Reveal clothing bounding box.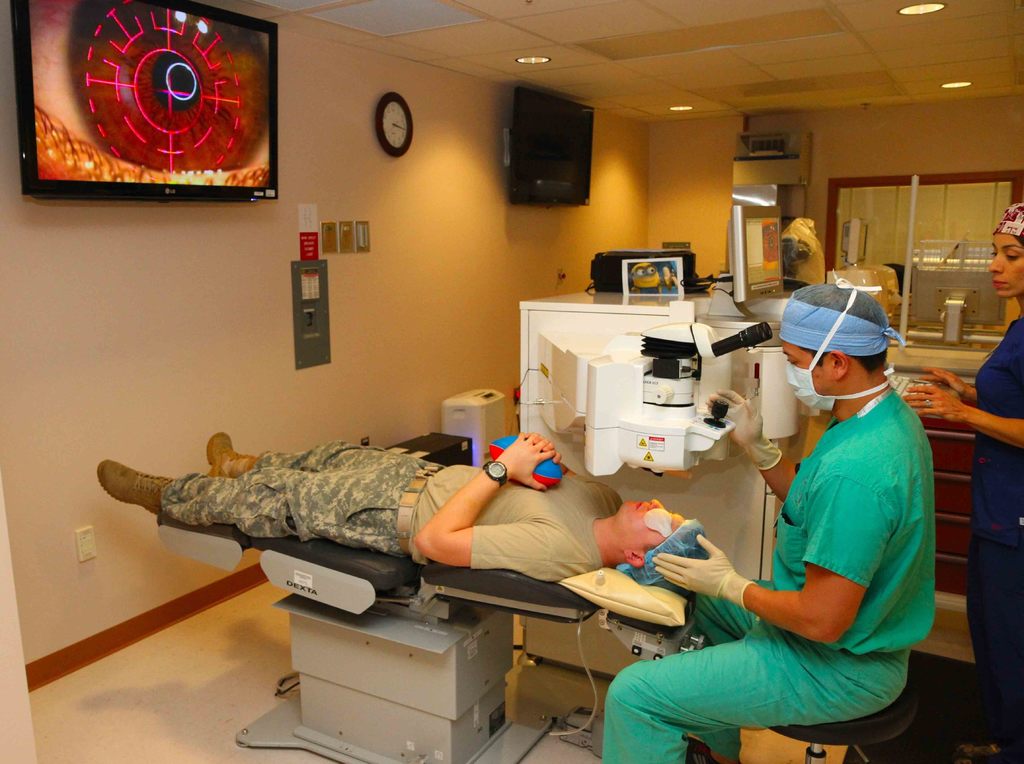
Revealed: Rect(603, 387, 935, 763).
